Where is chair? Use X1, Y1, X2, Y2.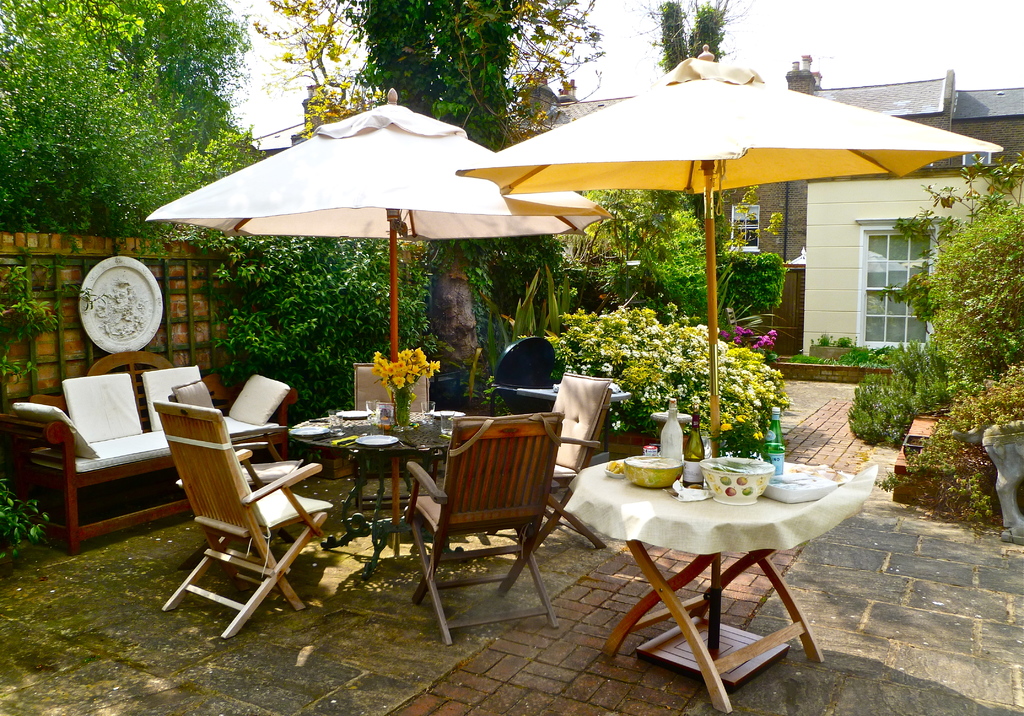
529, 367, 614, 551.
